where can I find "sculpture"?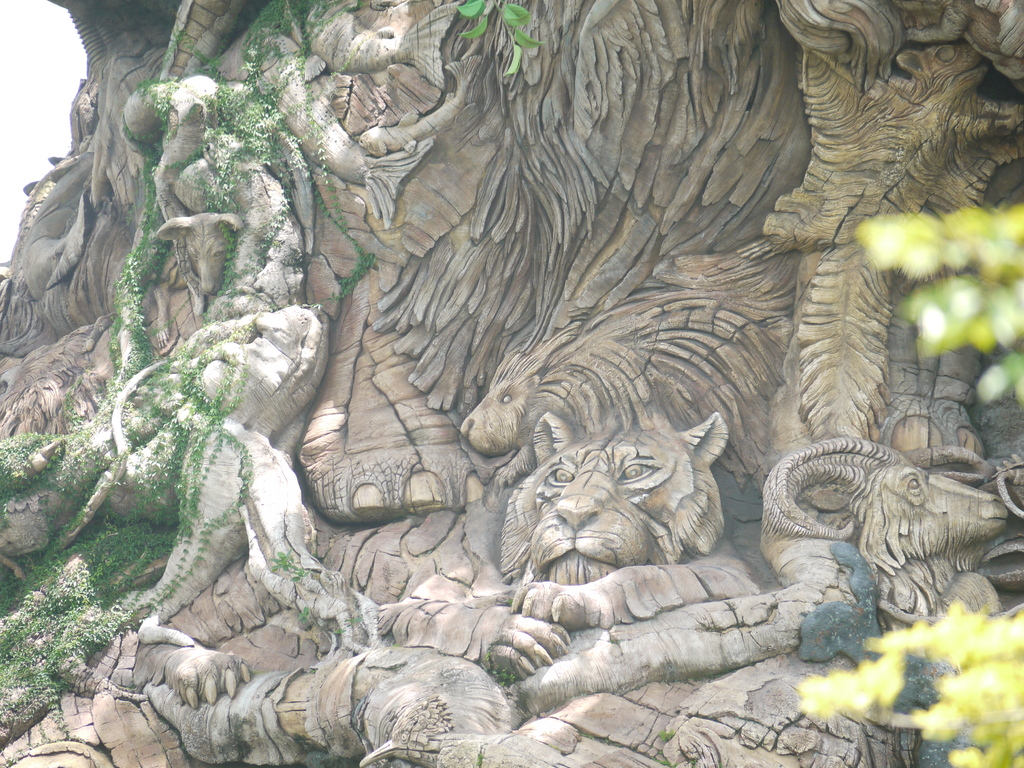
You can find it at (x1=22, y1=291, x2=564, y2=725).
